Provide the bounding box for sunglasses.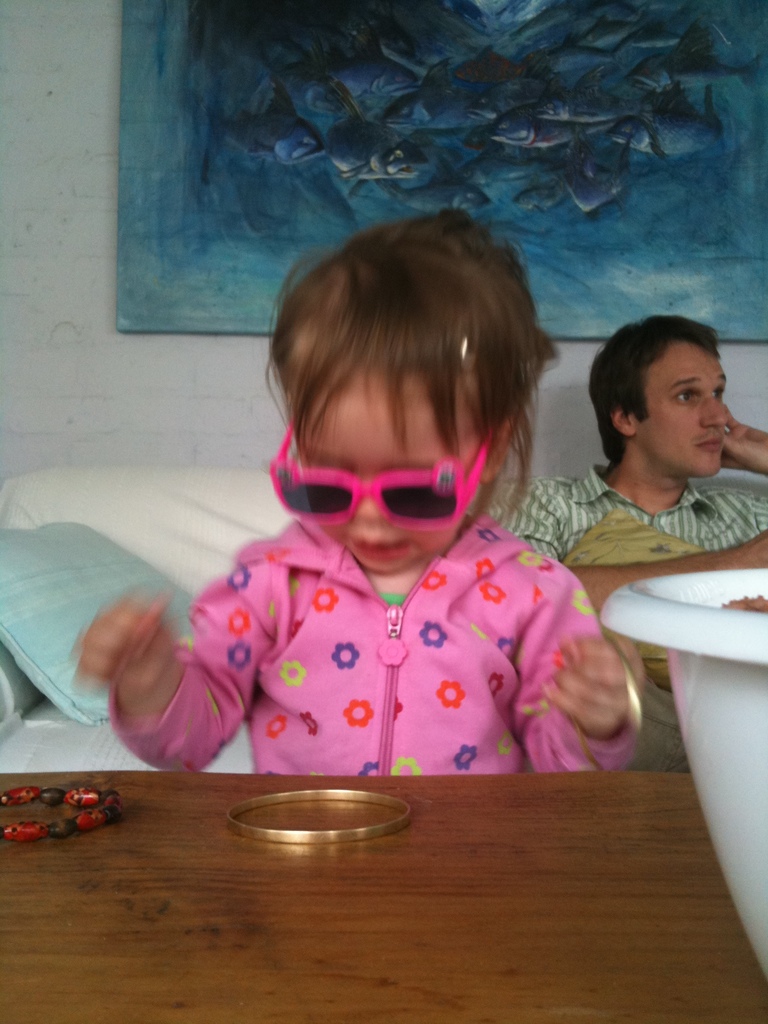
[x1=271, y1=413, x2=499, y2=527].
